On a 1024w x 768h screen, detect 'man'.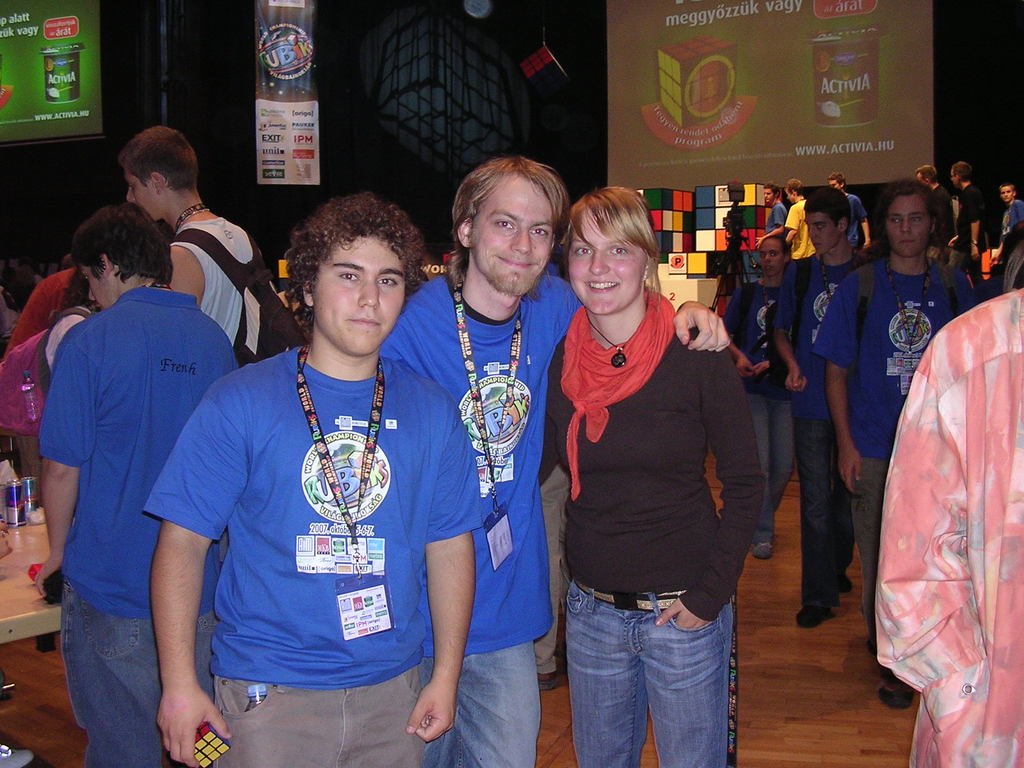
(948,162,984,289).
